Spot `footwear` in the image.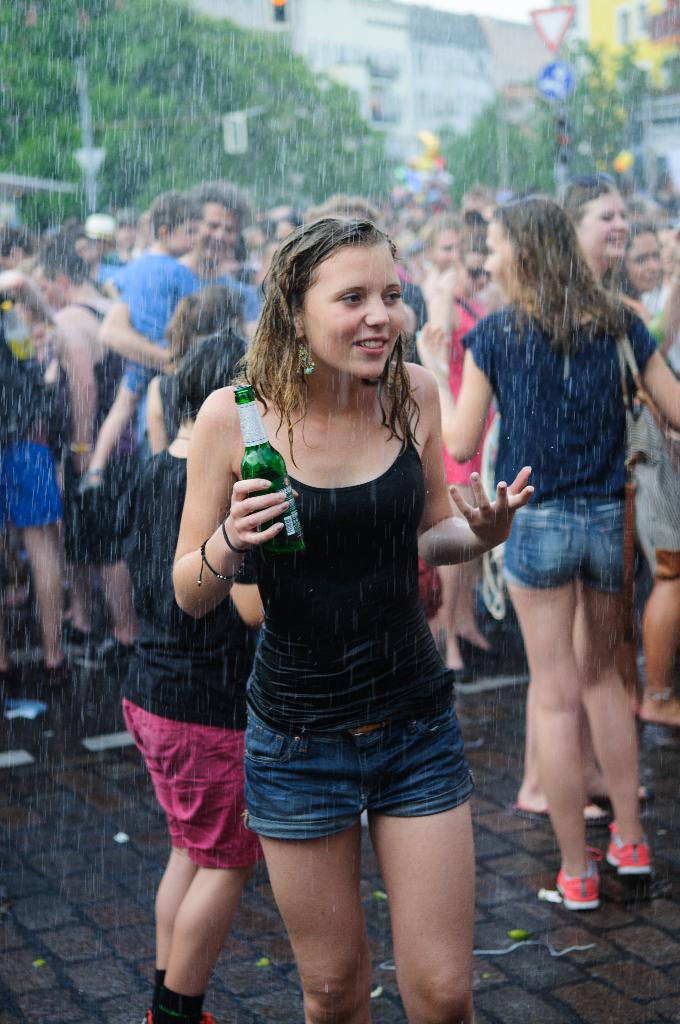
`footwear` found at l=458, t=630, r=497, b=659.
